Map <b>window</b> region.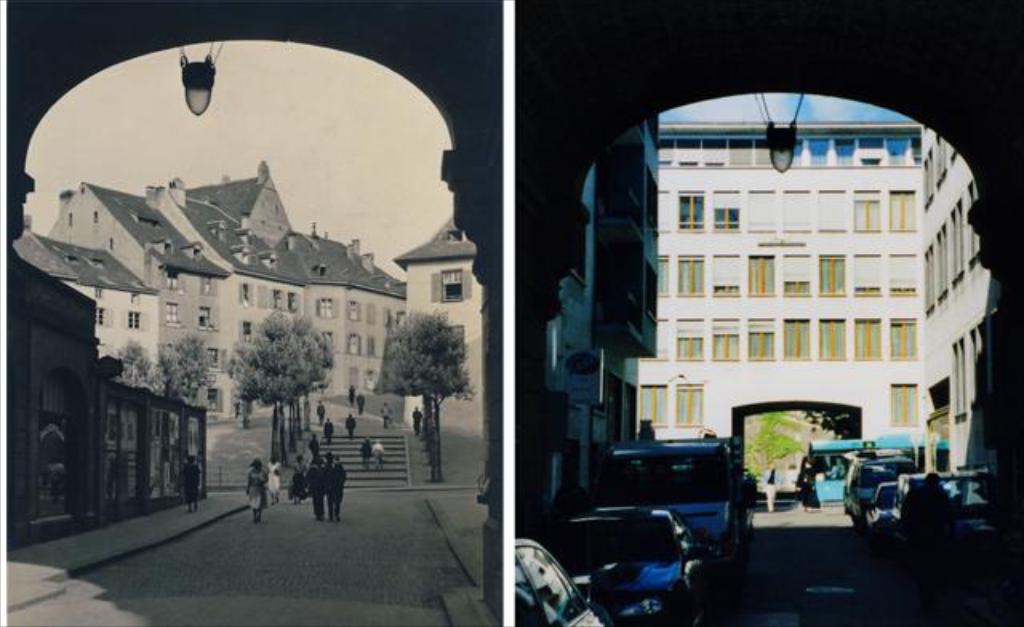
Mapped to (886, 194, 915, 229).
